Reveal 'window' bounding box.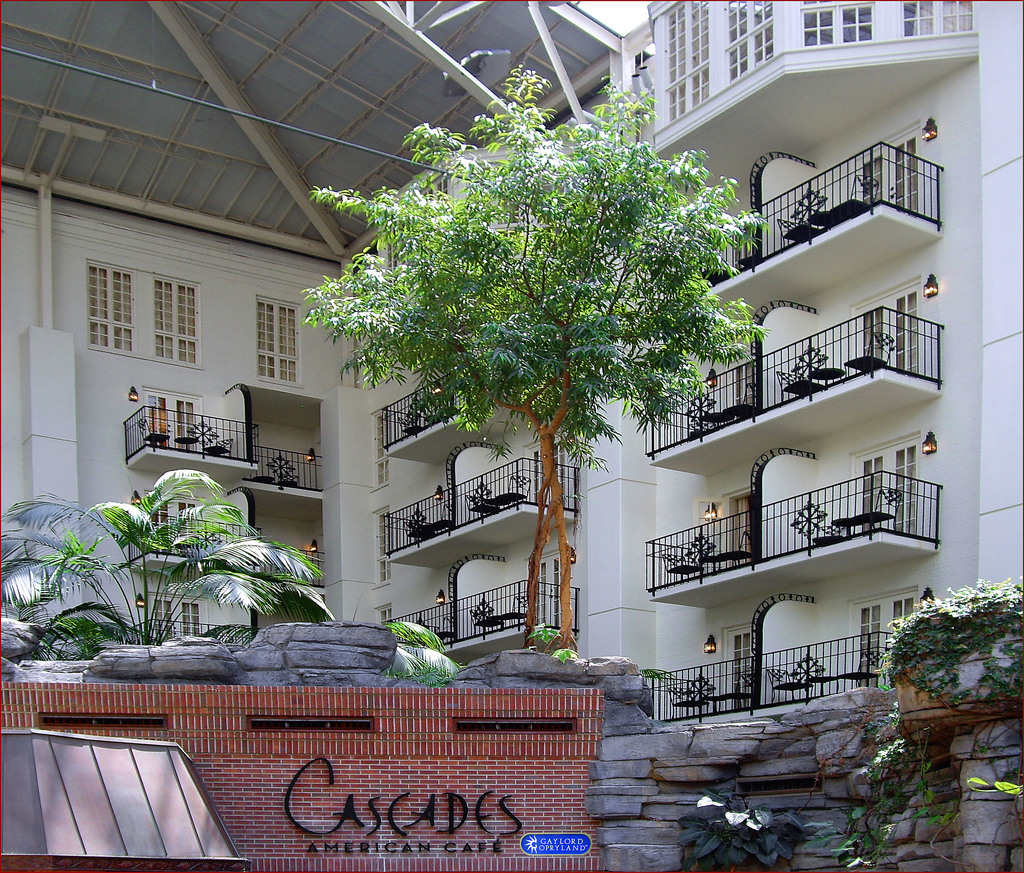
Revealed: [left=149, top=396, right=203, bottom=454].
